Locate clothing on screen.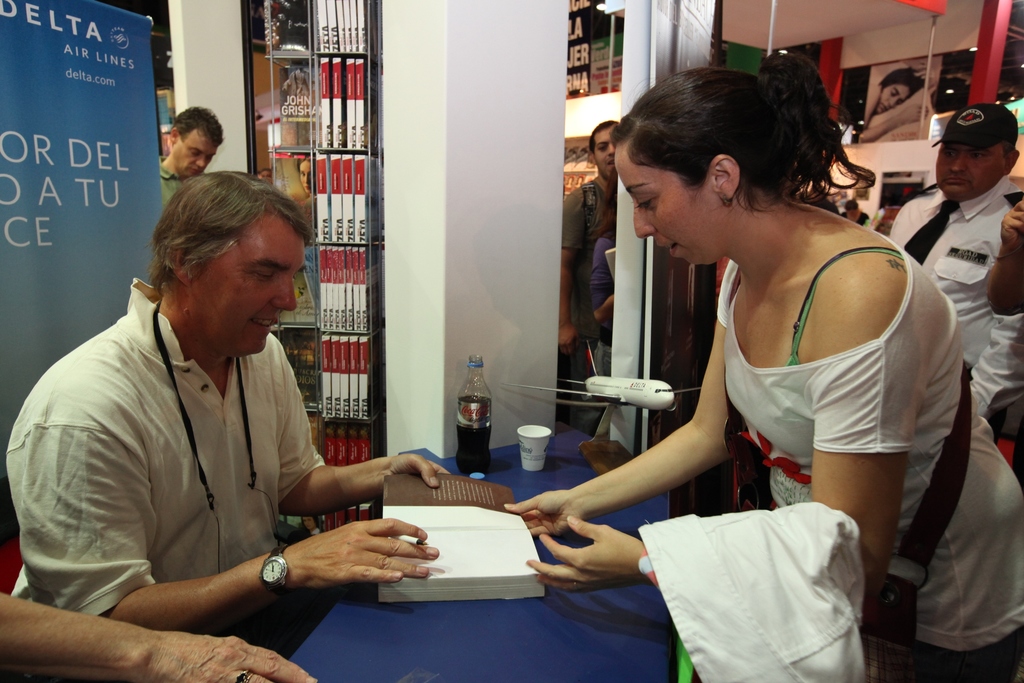
On screen at region(700, 237, 1022, 681).
